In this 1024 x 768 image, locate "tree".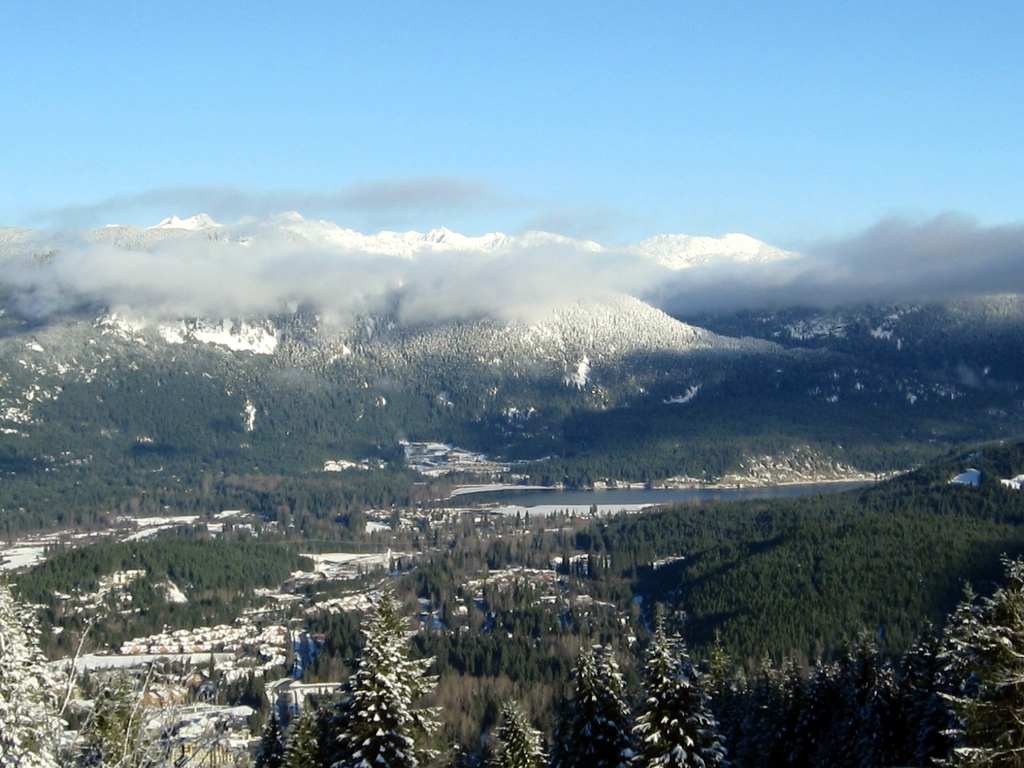
Bounding box: 563,643,625,767.
